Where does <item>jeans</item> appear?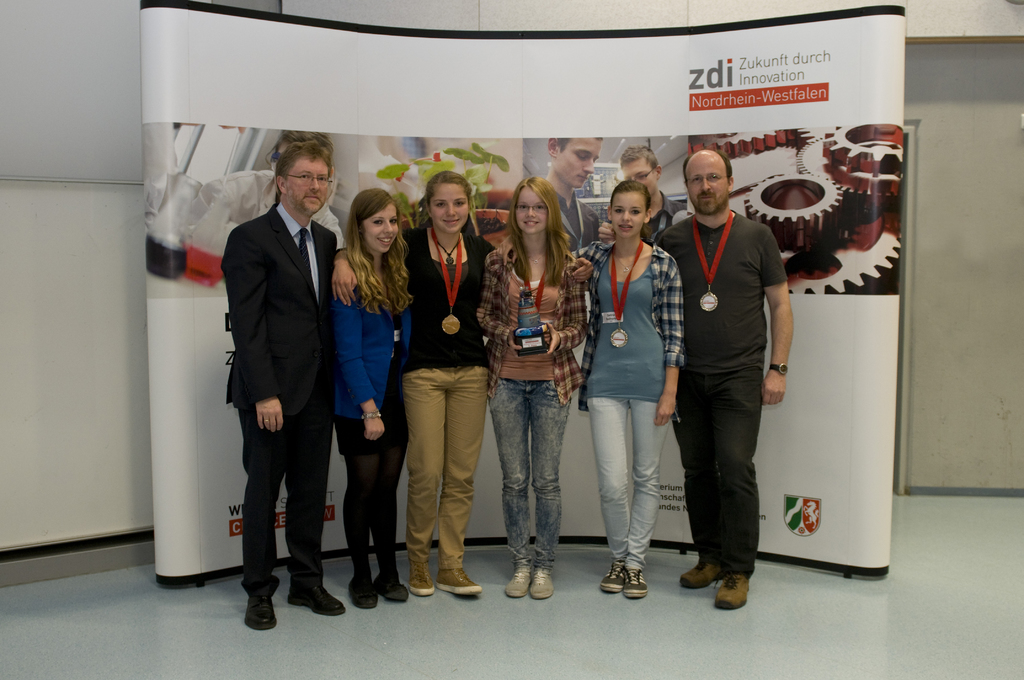
Appears at bbox(583, 400, 668, 569).
